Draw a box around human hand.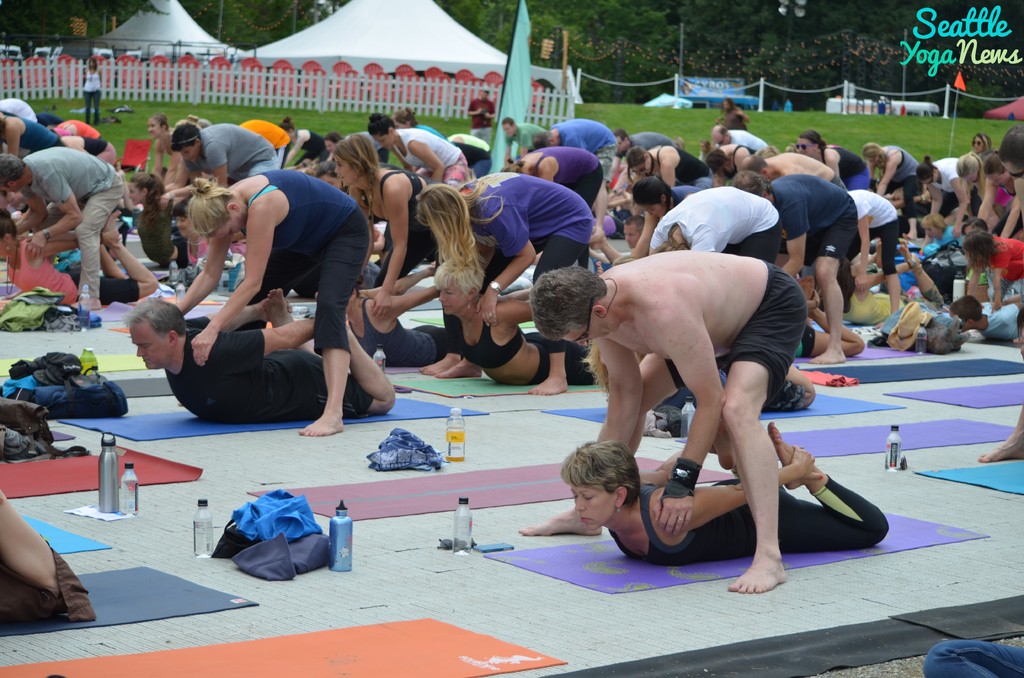
left=367, top=291, right=392, bottom=320.
